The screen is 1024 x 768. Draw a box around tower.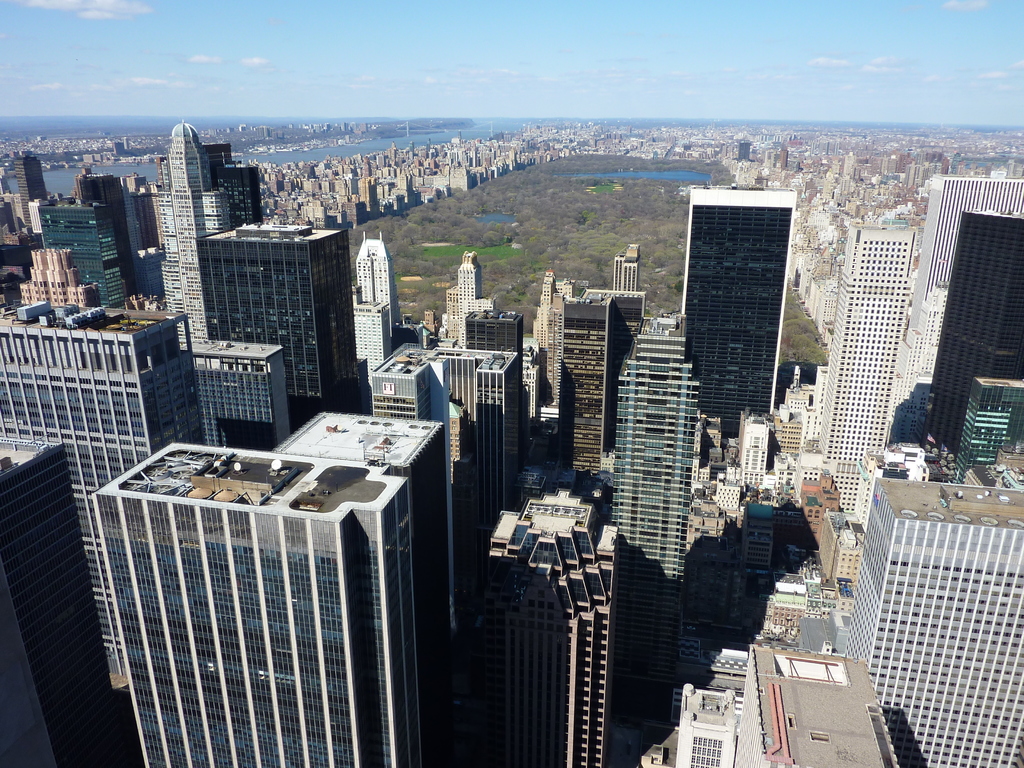
l=603, t=314, r=705, b=644.
